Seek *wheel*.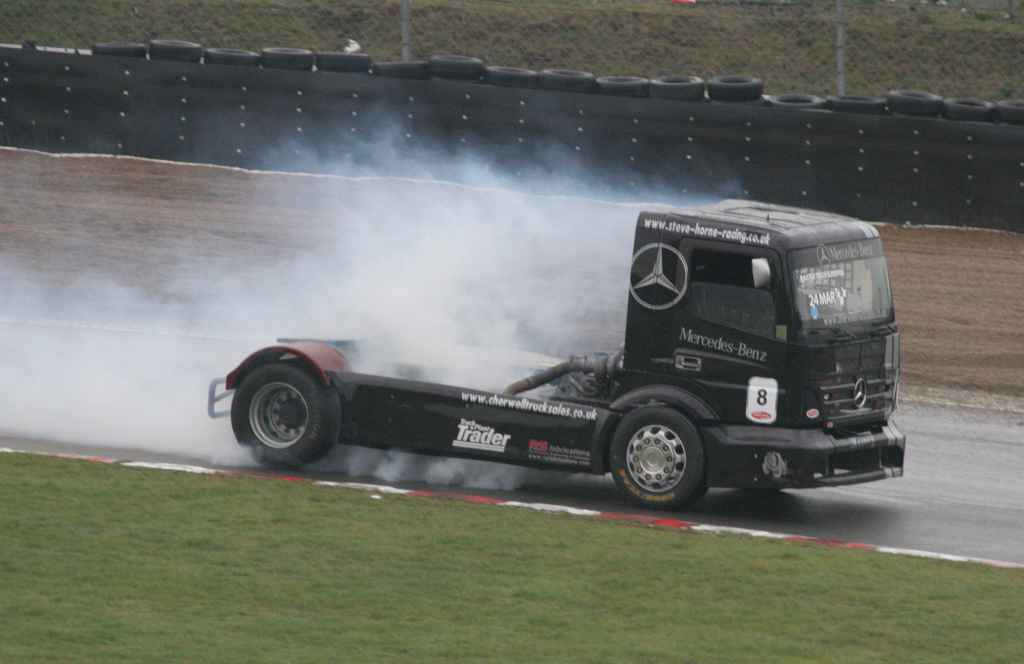
(x1=230, y1=359, x2=337, y2=472).
